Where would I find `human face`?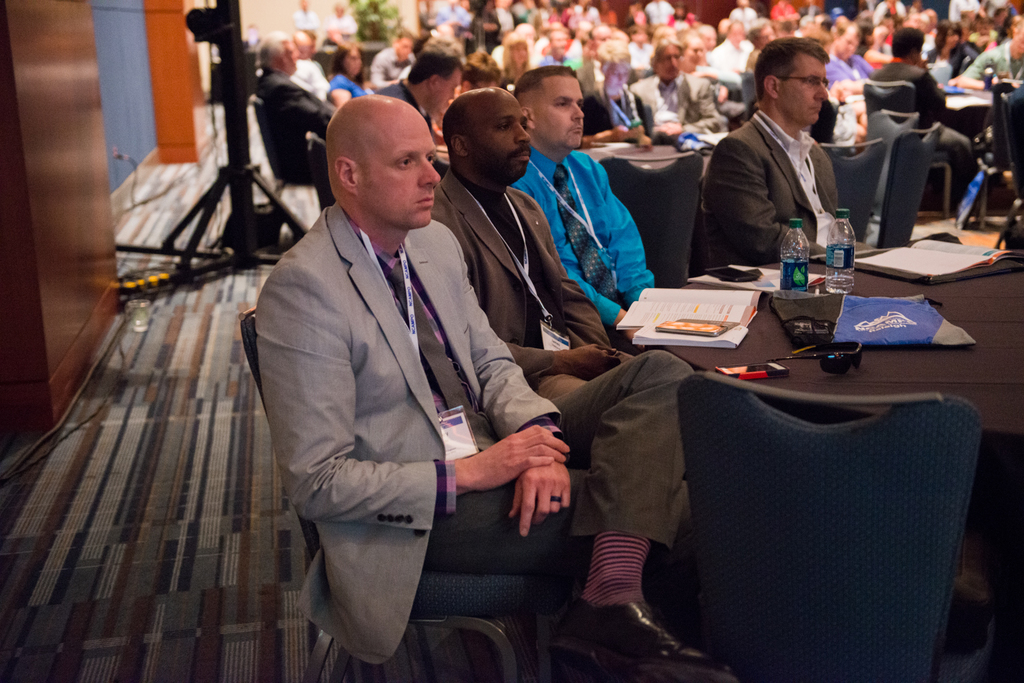
At l=399, t=31, r=412, b=56.
